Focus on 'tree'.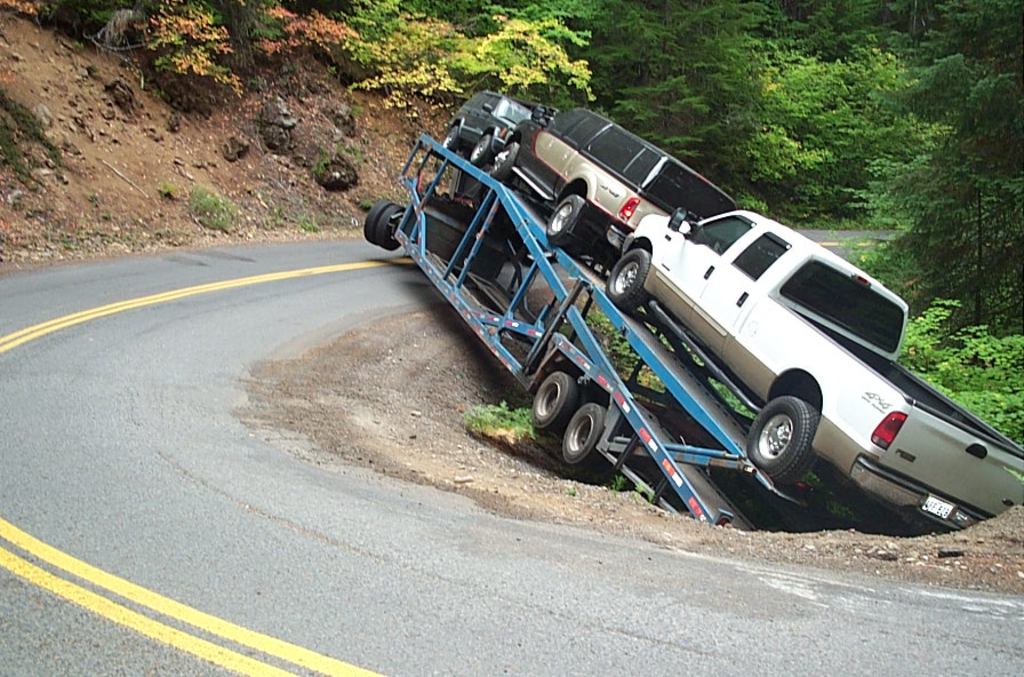
Focused at 843,0,913,284.
